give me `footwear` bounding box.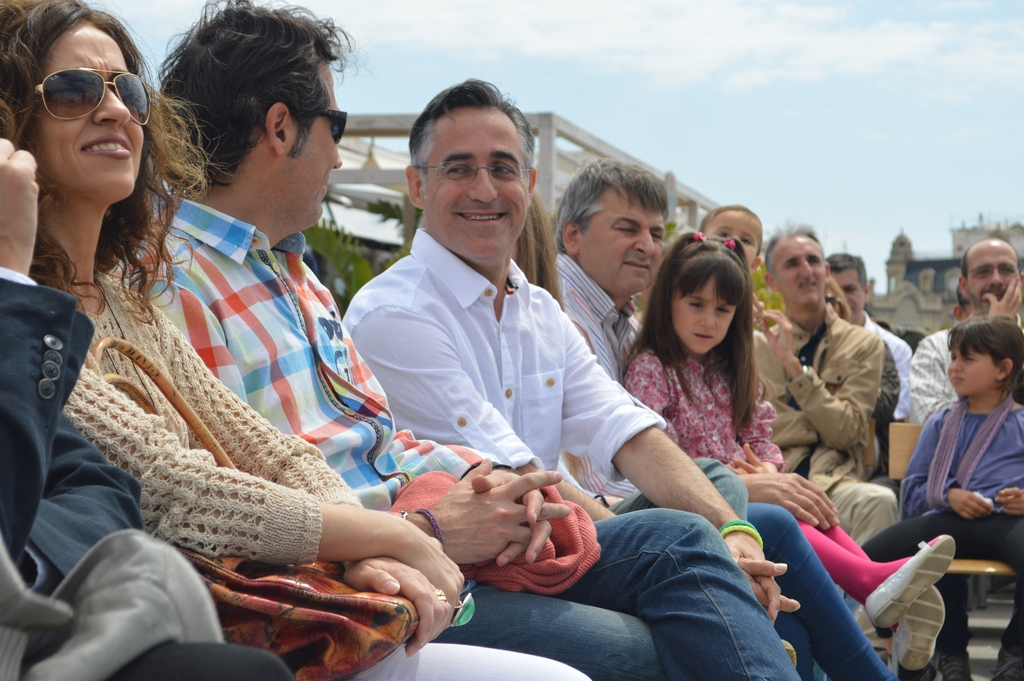
box(893, 582, 952, 673).
